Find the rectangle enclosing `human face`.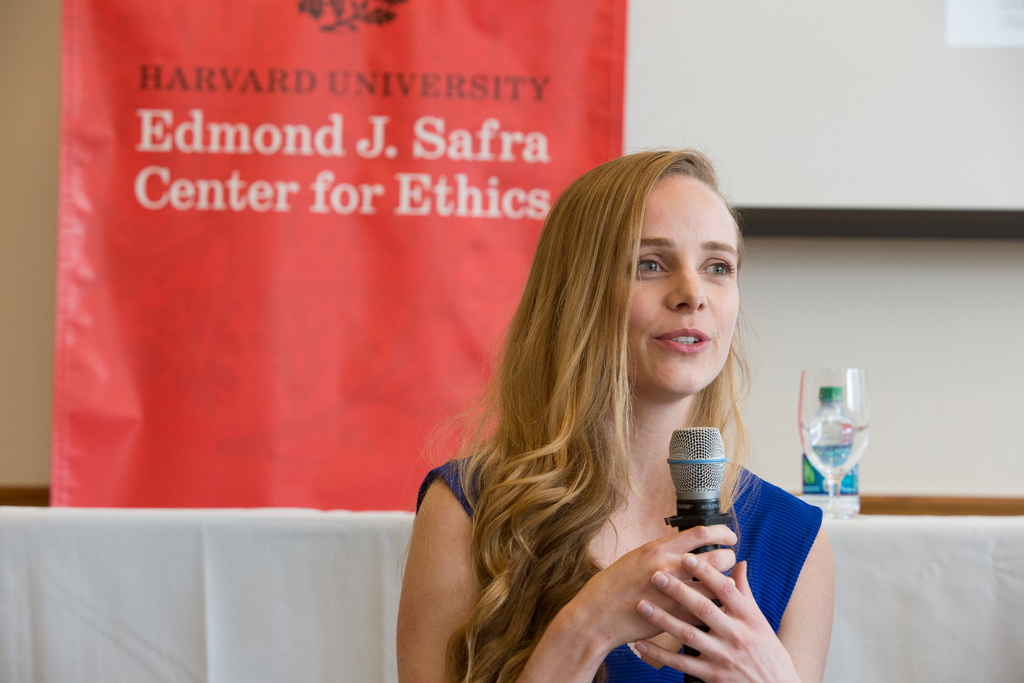
{"left": 623, "top": 172, "right": 739, "bottom": 397}.
